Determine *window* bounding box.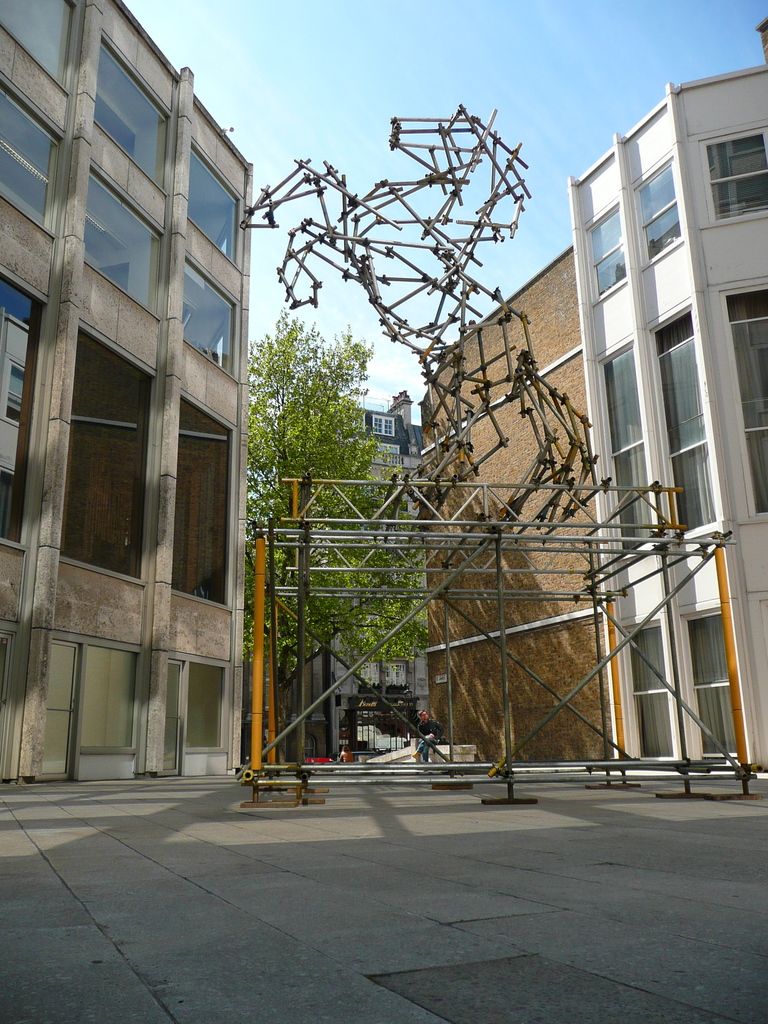
Determined: x1=589 y1=205 x2=634 y2=301.
